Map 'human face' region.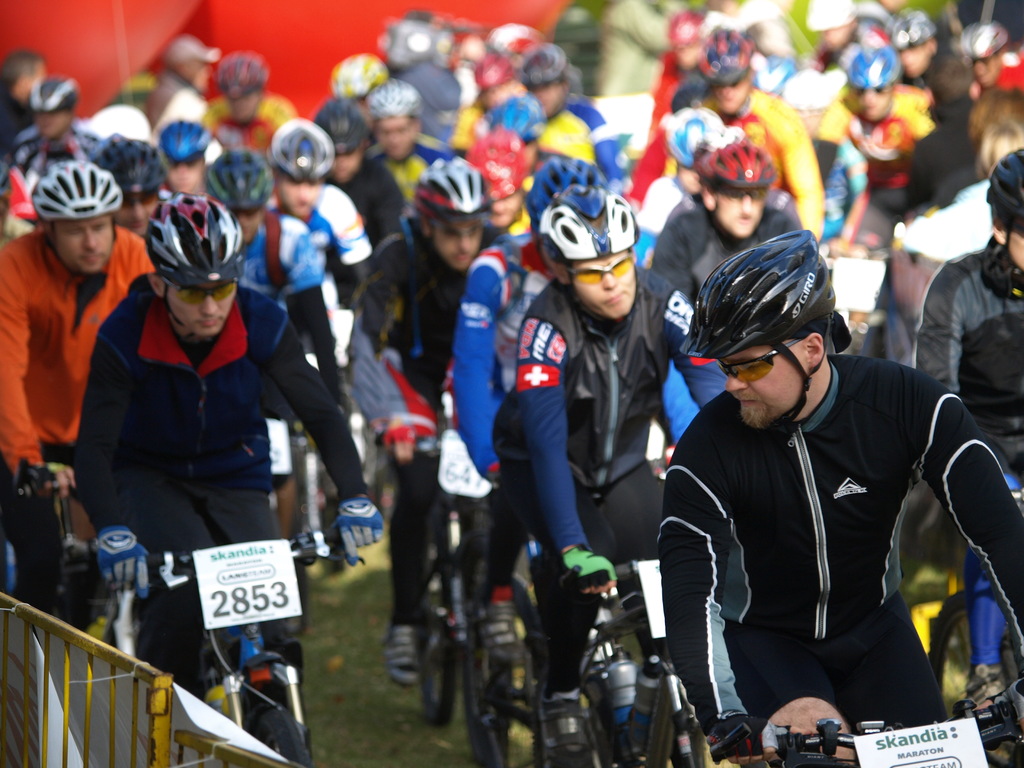
Mapped to pyautogui.locateOnScreen(719, 344, 804, 433).
